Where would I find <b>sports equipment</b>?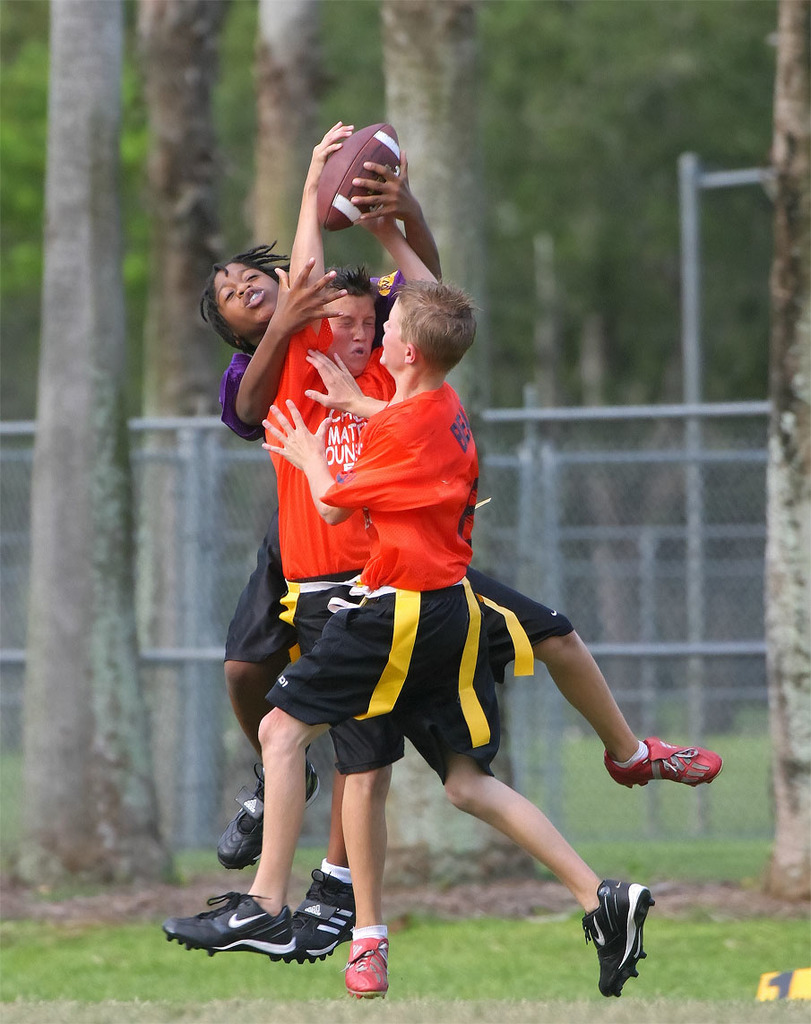
At (315, 125, 403, 229).
